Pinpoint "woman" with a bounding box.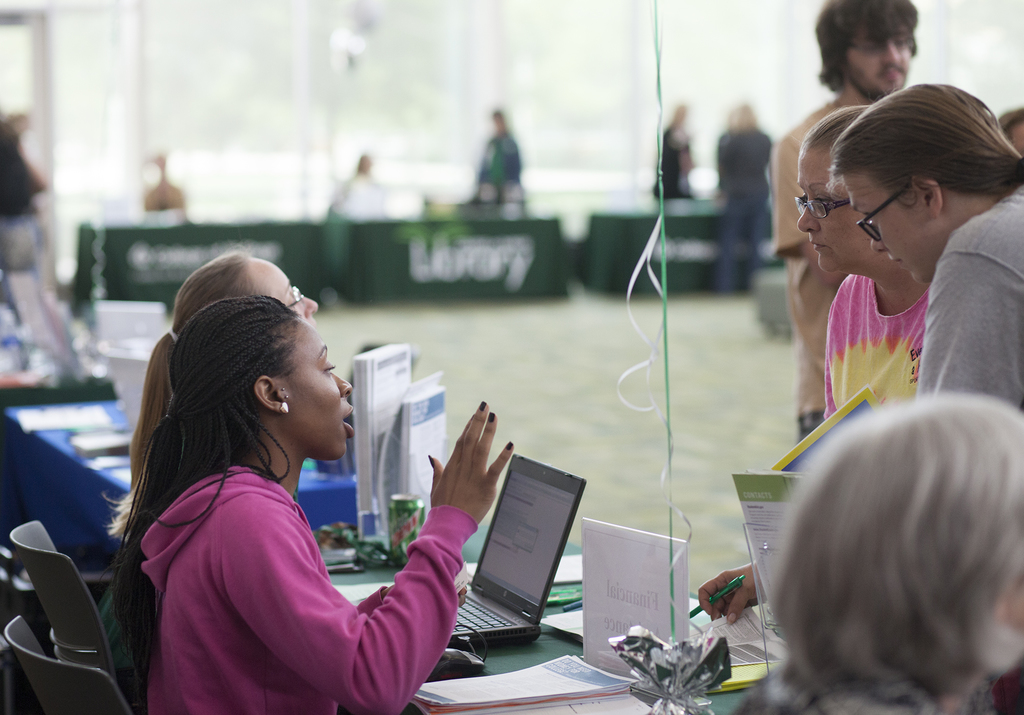
[698,97,909,636].
